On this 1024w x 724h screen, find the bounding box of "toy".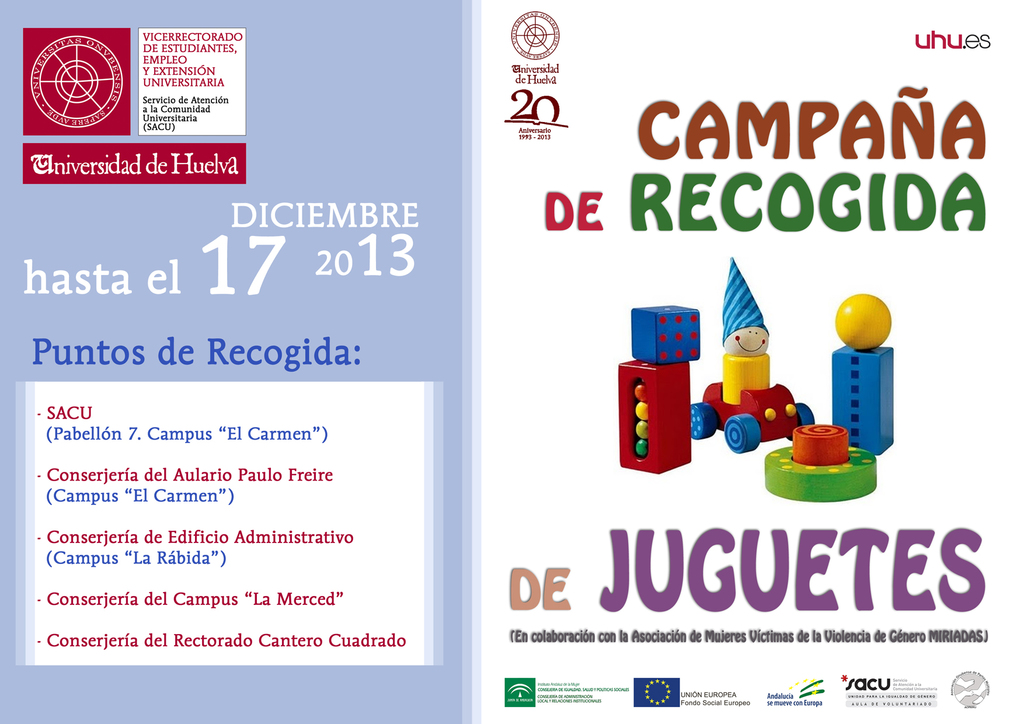
Bounding box: (x1=616, y1=358, x2=692, y2=476).
